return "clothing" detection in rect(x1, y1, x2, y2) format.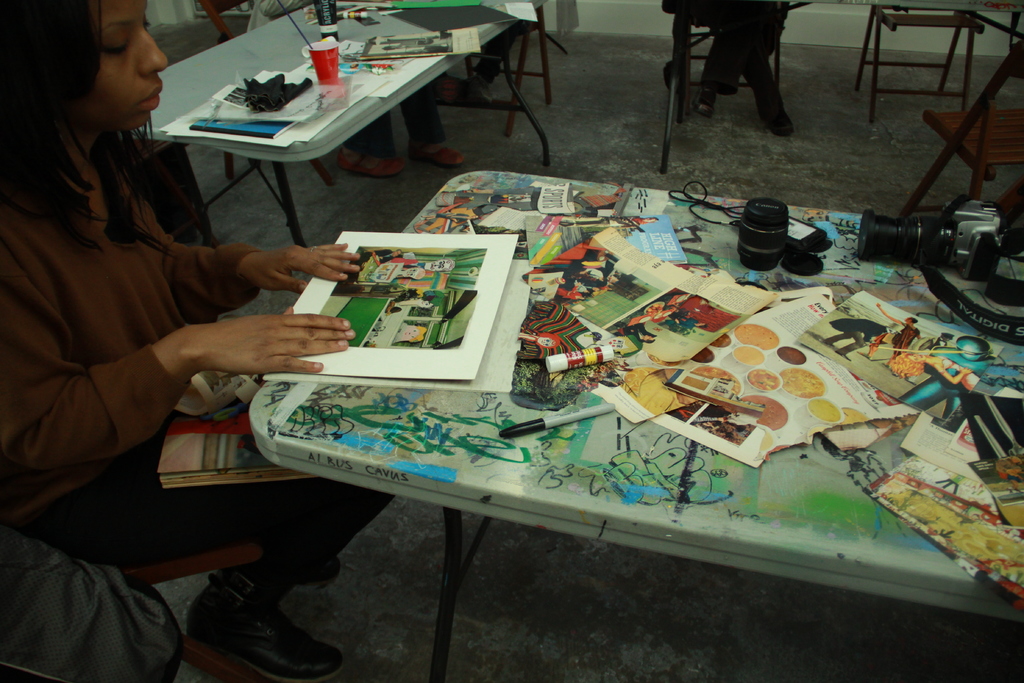
rect(1, 164, 407, 613).
